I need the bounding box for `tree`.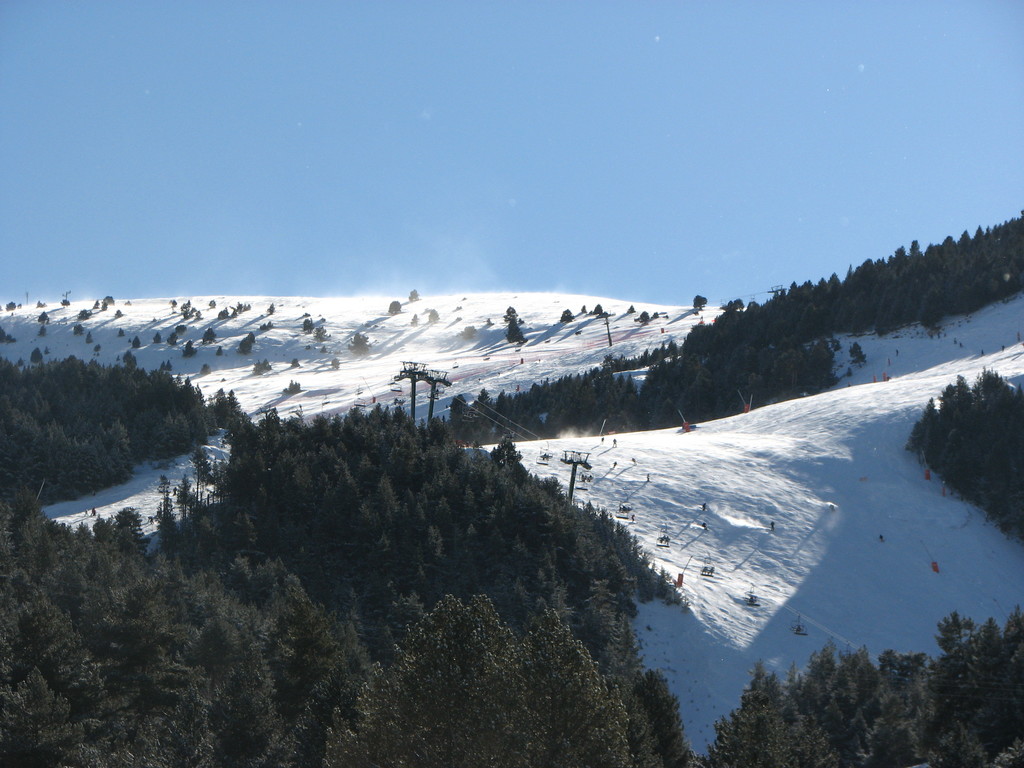
Here it is: box=[638, 679, 700, 767].
